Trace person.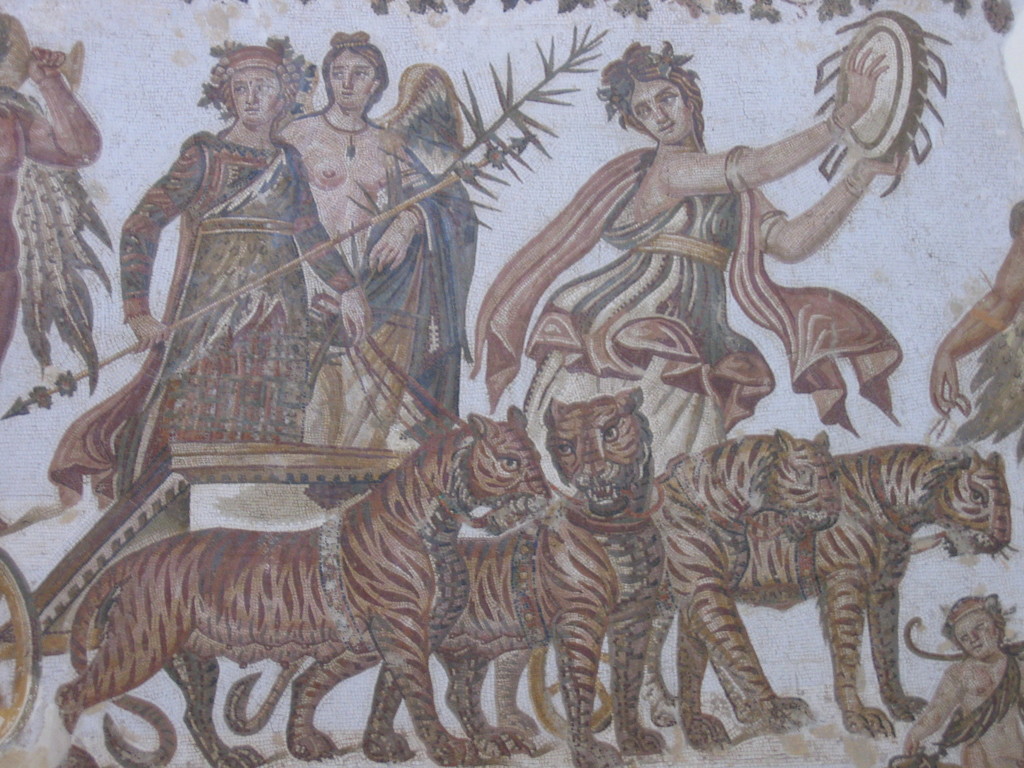
Traced to <bbox>118, 45, 371, 503</bbox>.
